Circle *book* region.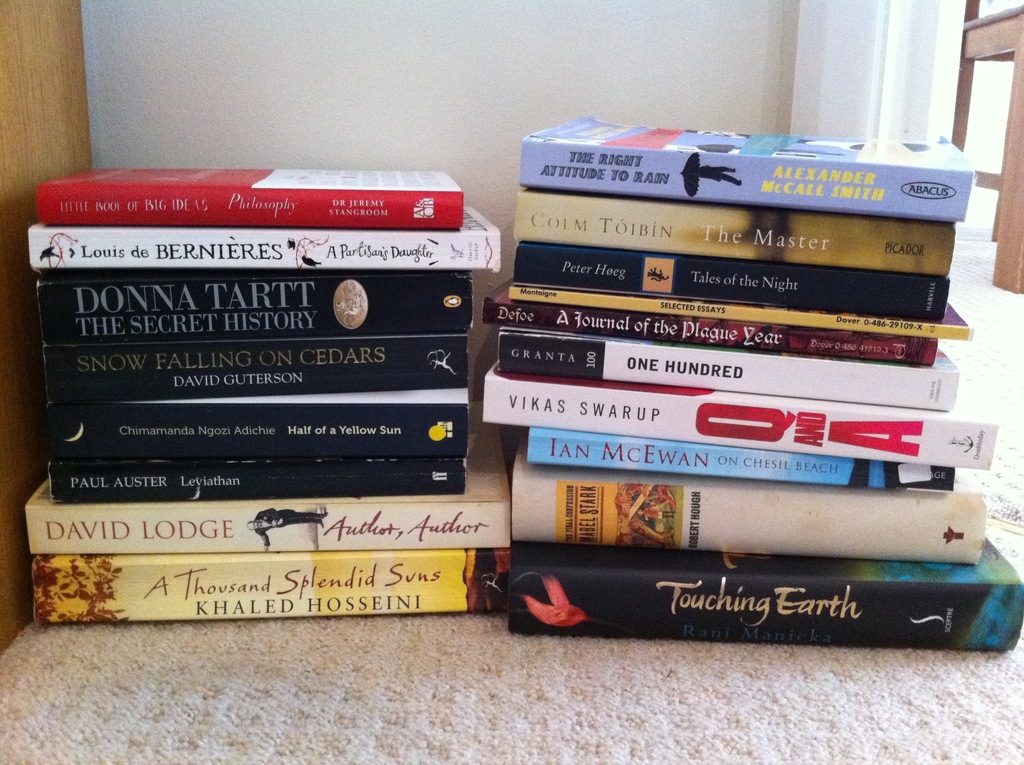
Region: detection(47, 457, 472, 493).
